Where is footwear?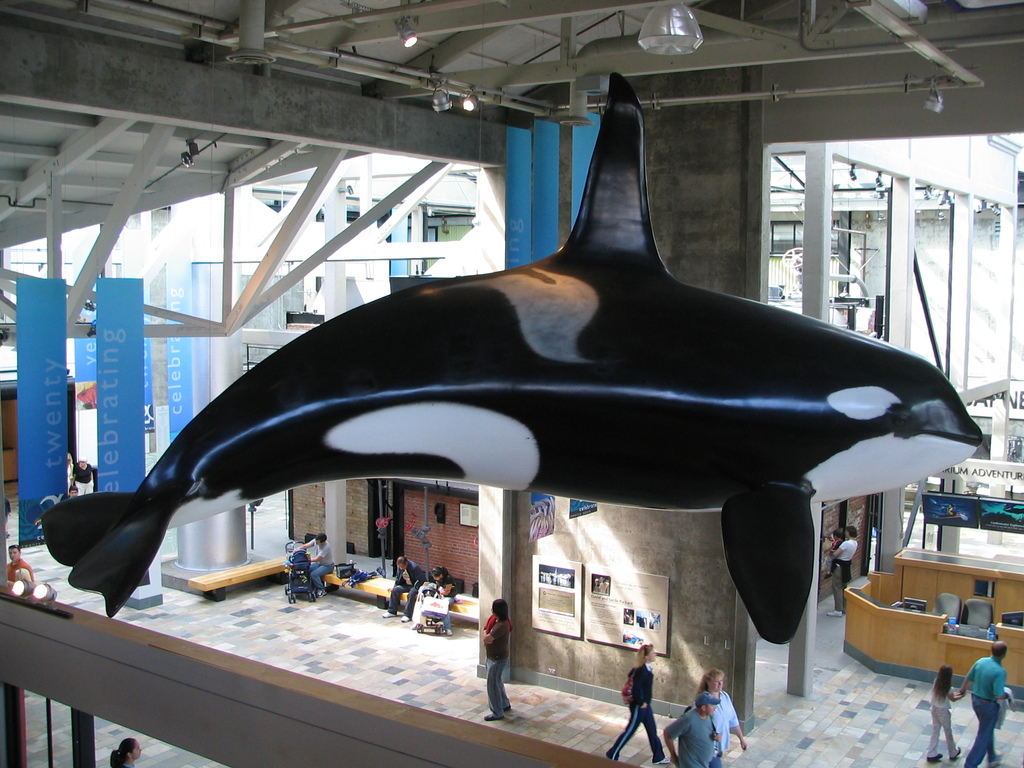
bbox=(447, 630, 452, 635).
